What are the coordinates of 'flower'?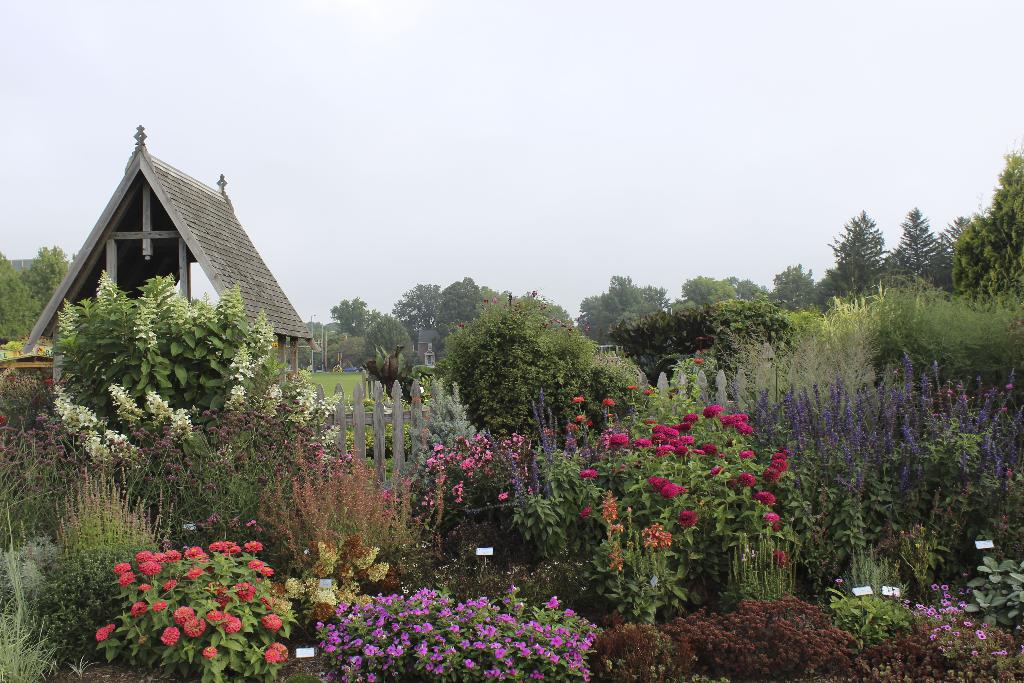
select_region(739, 448, 755, 457).
